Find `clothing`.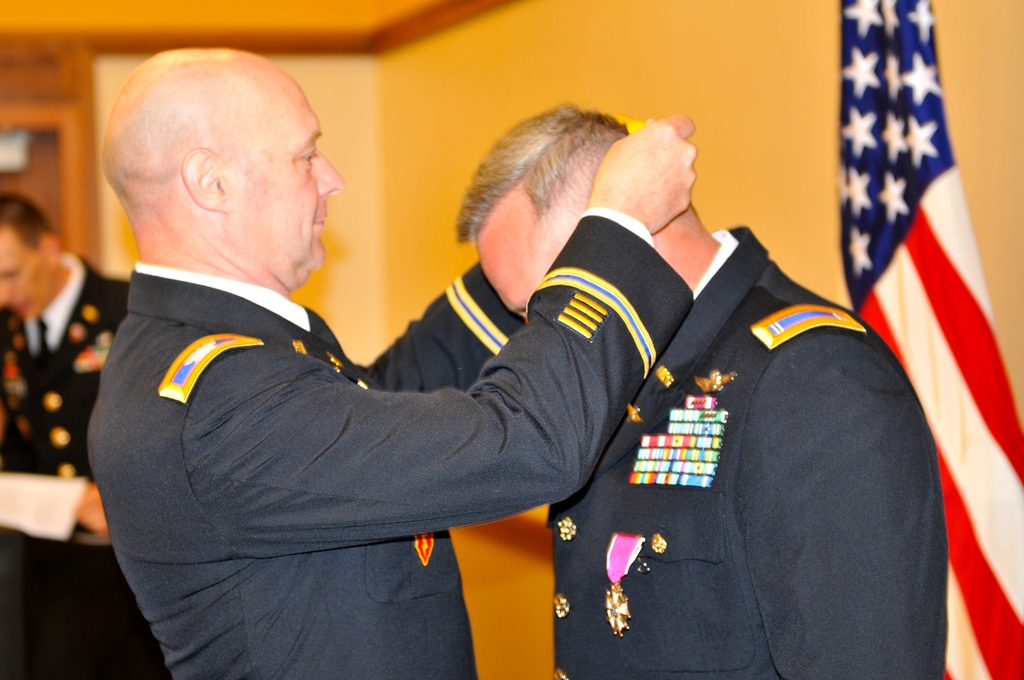
x1=514, y1=200, x2=911, y2=647.
